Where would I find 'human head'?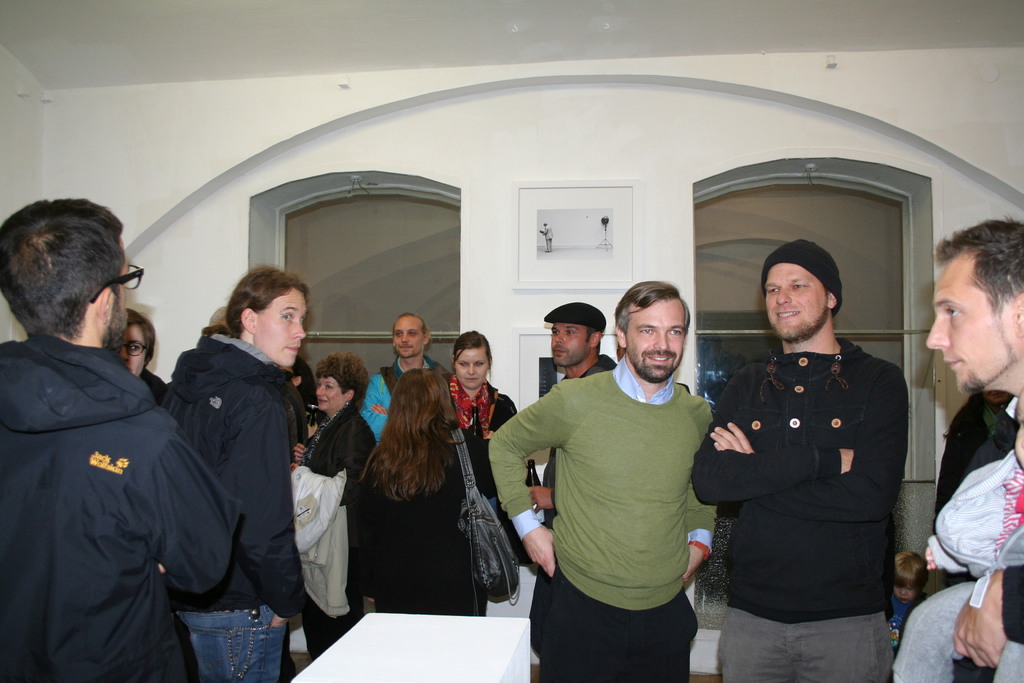
At locate(897, 552, 927, 607).
